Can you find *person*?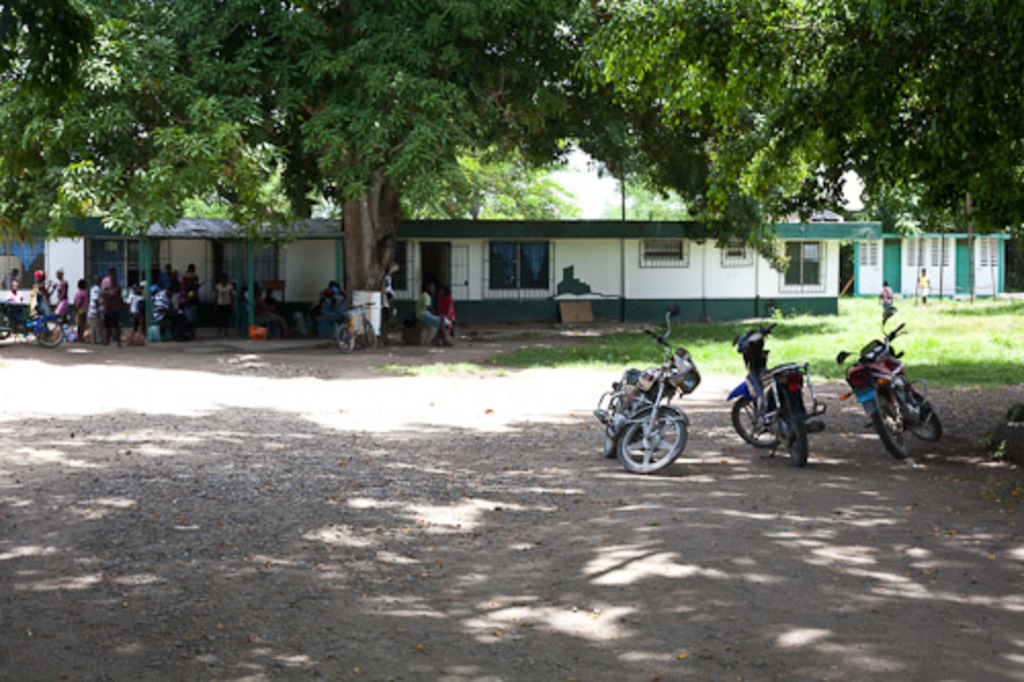
Yes, bounding box: detection(8, 279, 18, 309).
